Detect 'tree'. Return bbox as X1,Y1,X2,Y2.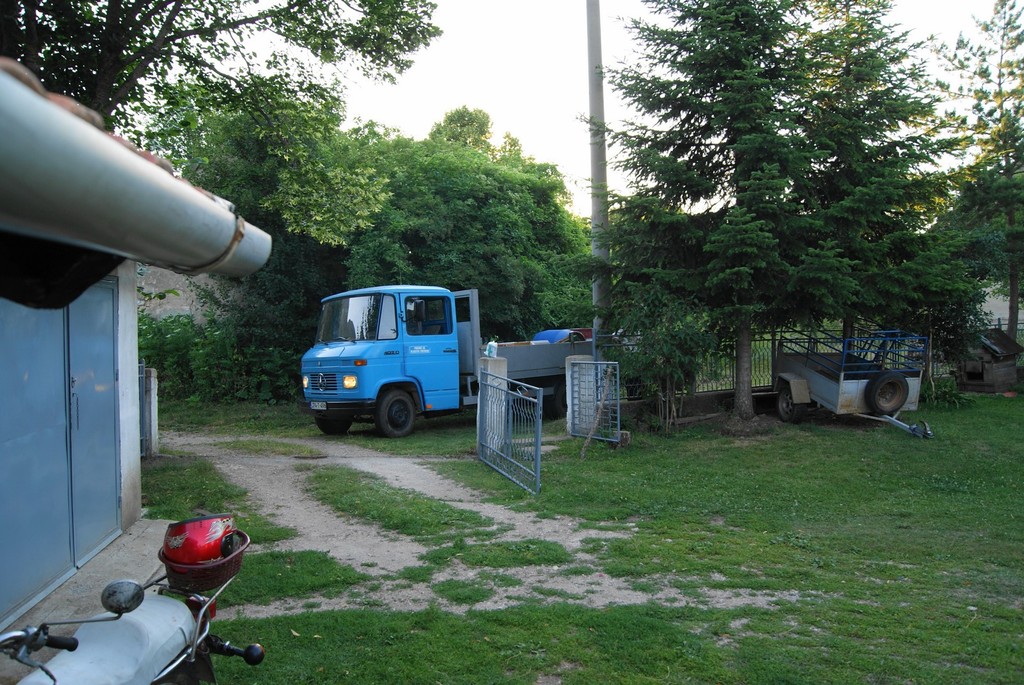
872,0,1023,353.
